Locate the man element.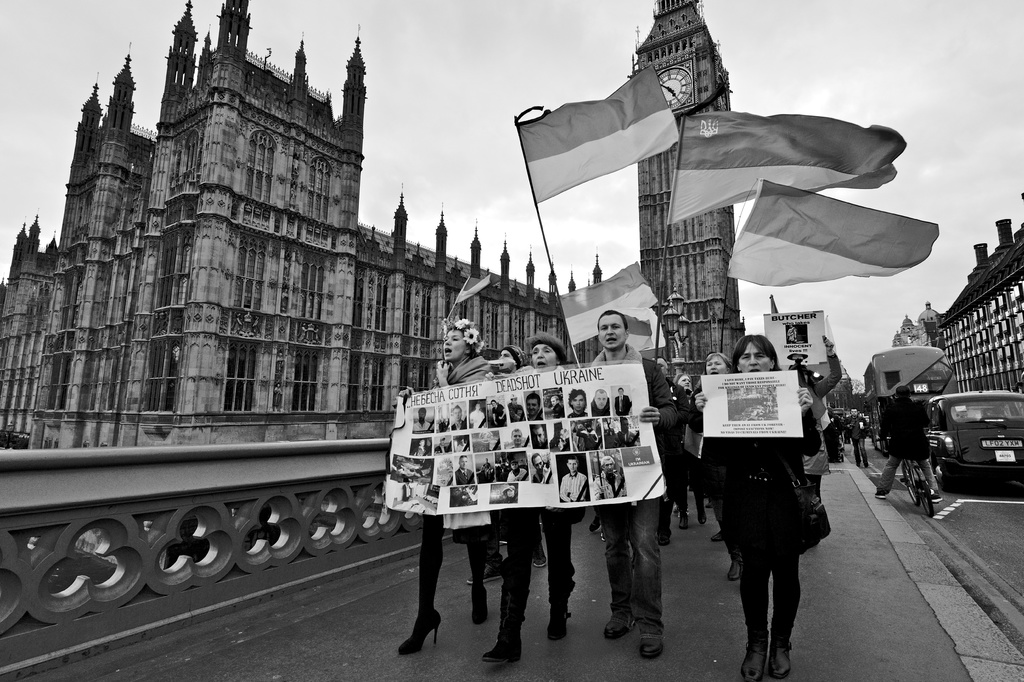
Element bbox: x1=551 y1=435 x2=565 y2=447.
